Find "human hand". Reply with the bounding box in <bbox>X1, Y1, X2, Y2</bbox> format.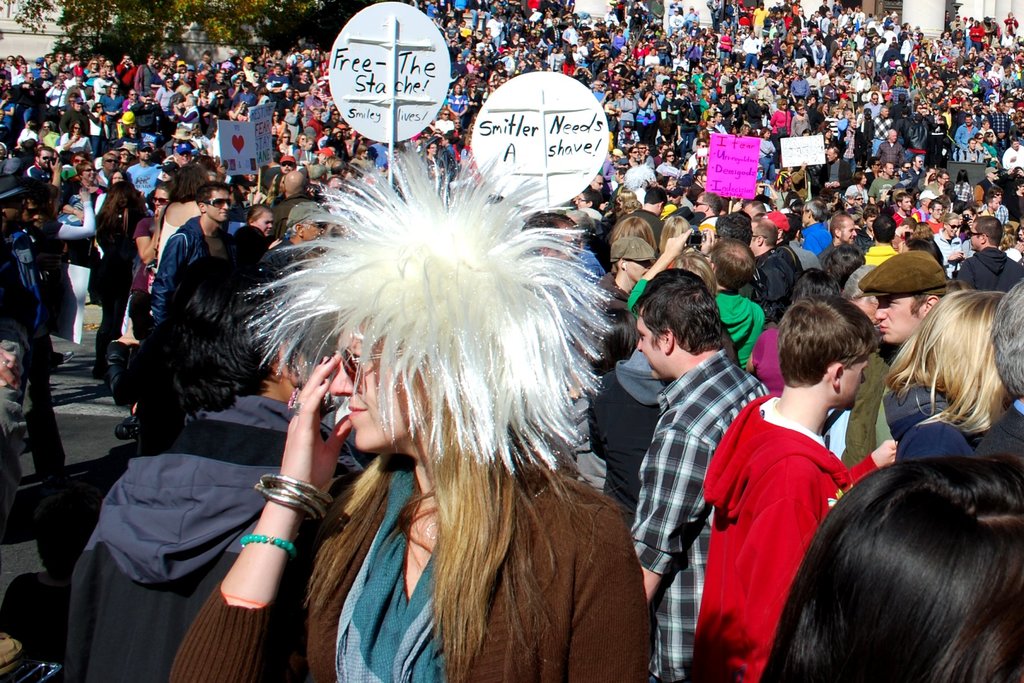
<bbox>967, 213, 973, 229</bbox>.
